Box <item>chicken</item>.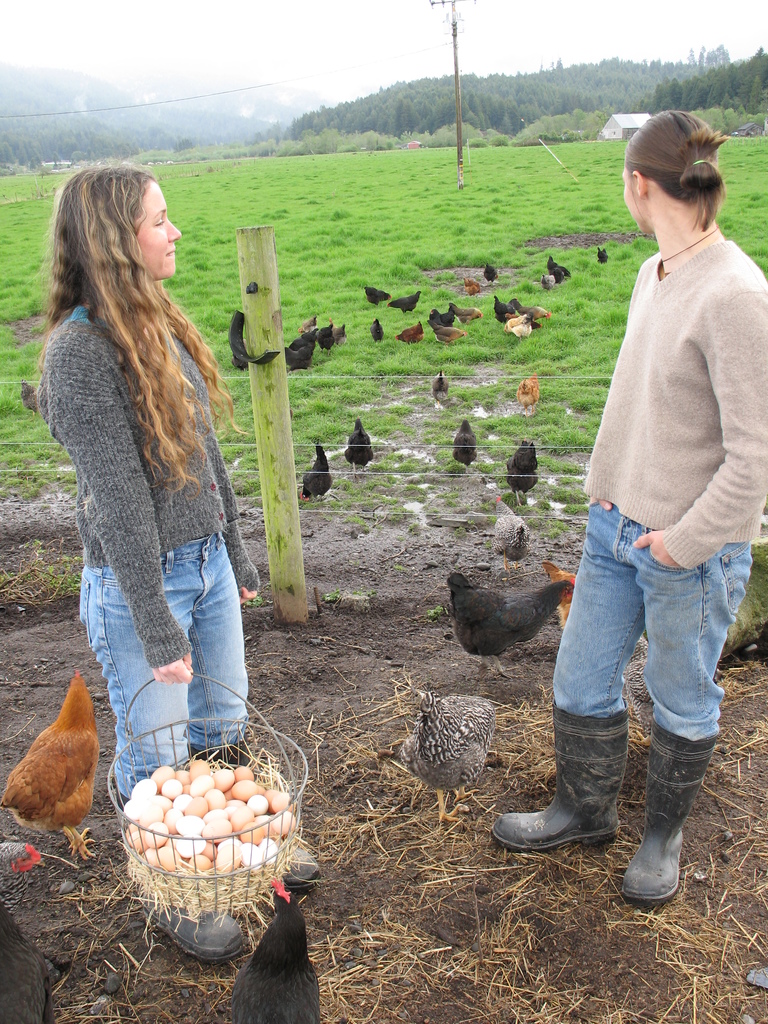
pyautogui.locateOnScreen(595, 243, 611, 269).
